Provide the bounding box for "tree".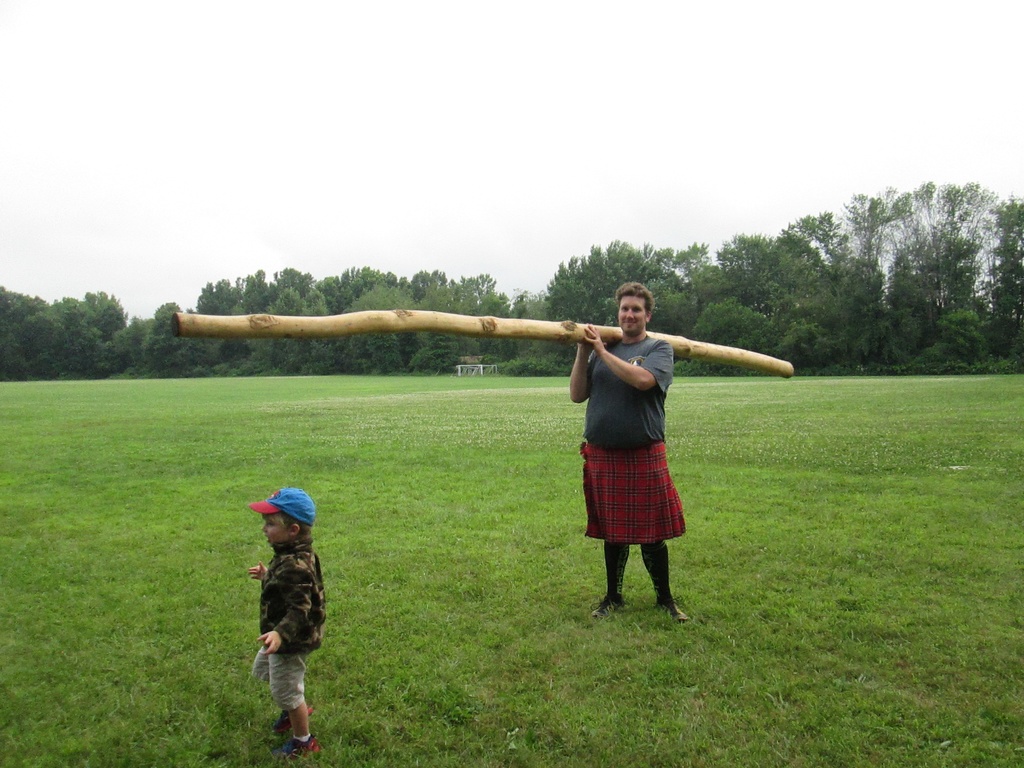
822 176 1006 362.
